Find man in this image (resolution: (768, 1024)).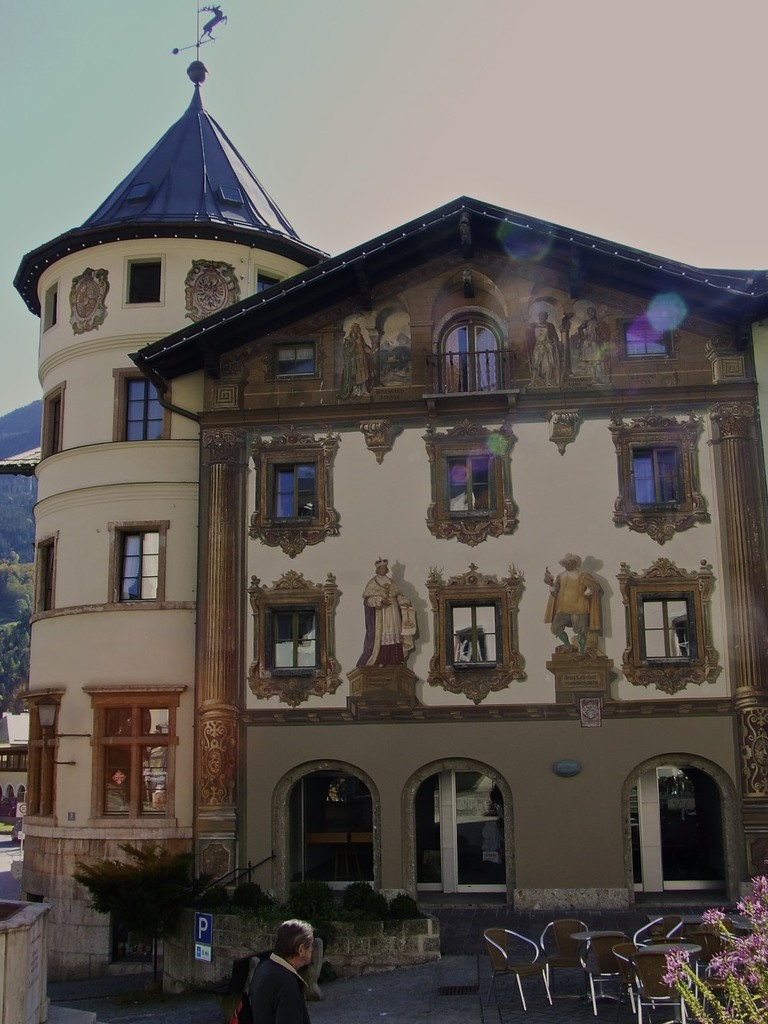
231, 920, 321, 1023.
